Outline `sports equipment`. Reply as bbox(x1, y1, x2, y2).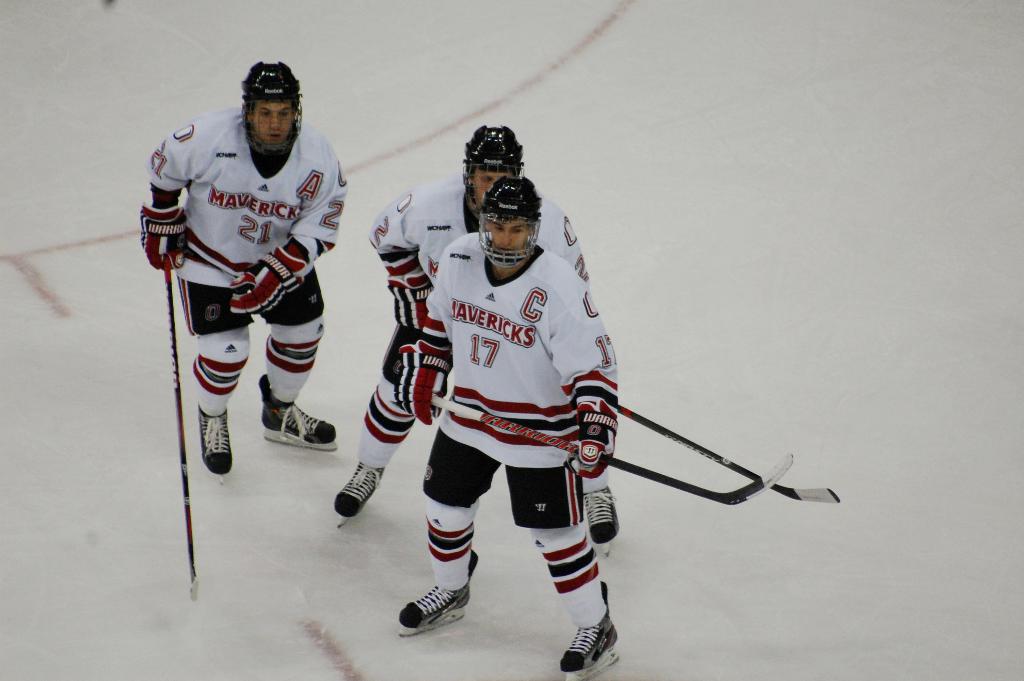
bbox(580, 481, 620, 560).
